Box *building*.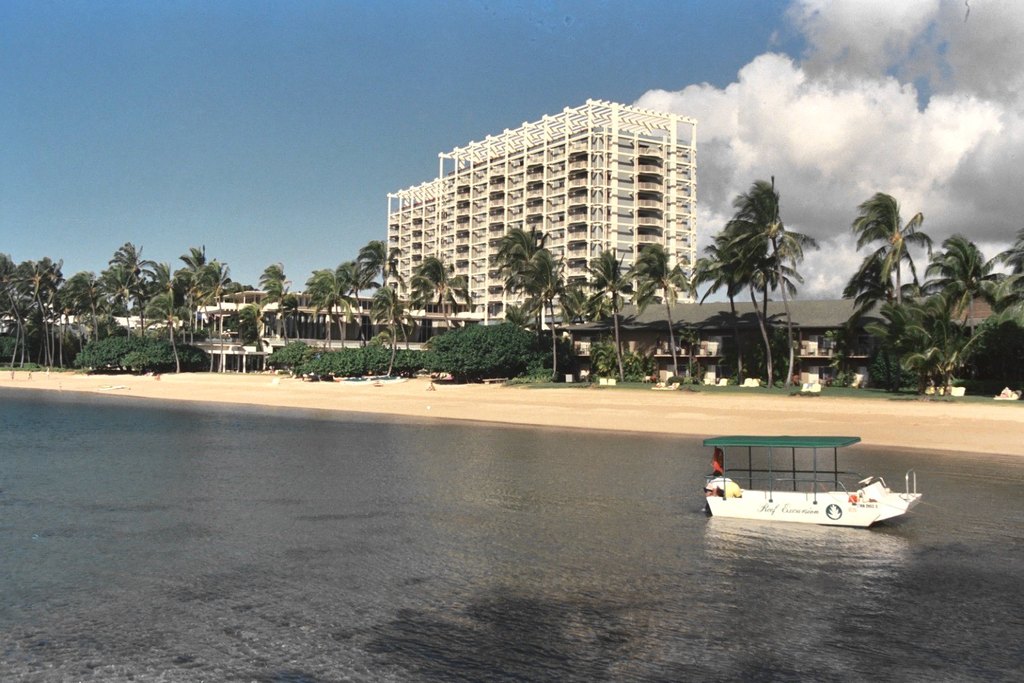
(x1=0, y1=308, x2=183, y2=335).
